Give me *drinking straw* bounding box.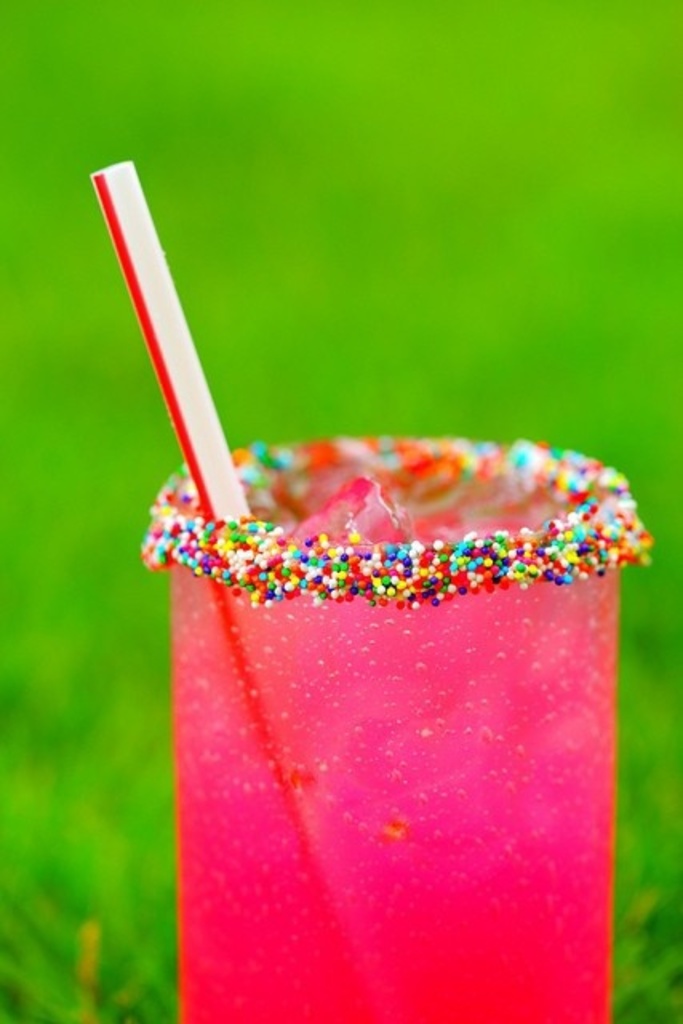
x1=94 y1=154 x2=330 y2=808.
